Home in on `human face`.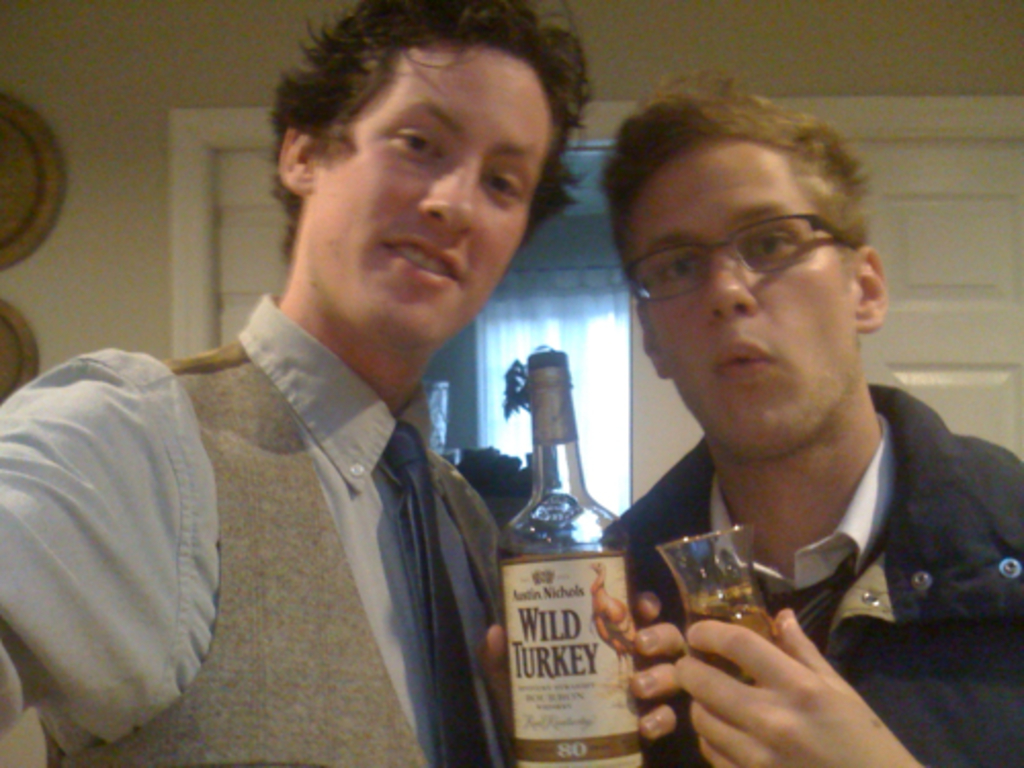
Homed in at {"left": 319, "top": 43, "right": 557, "bottom": 344}.
